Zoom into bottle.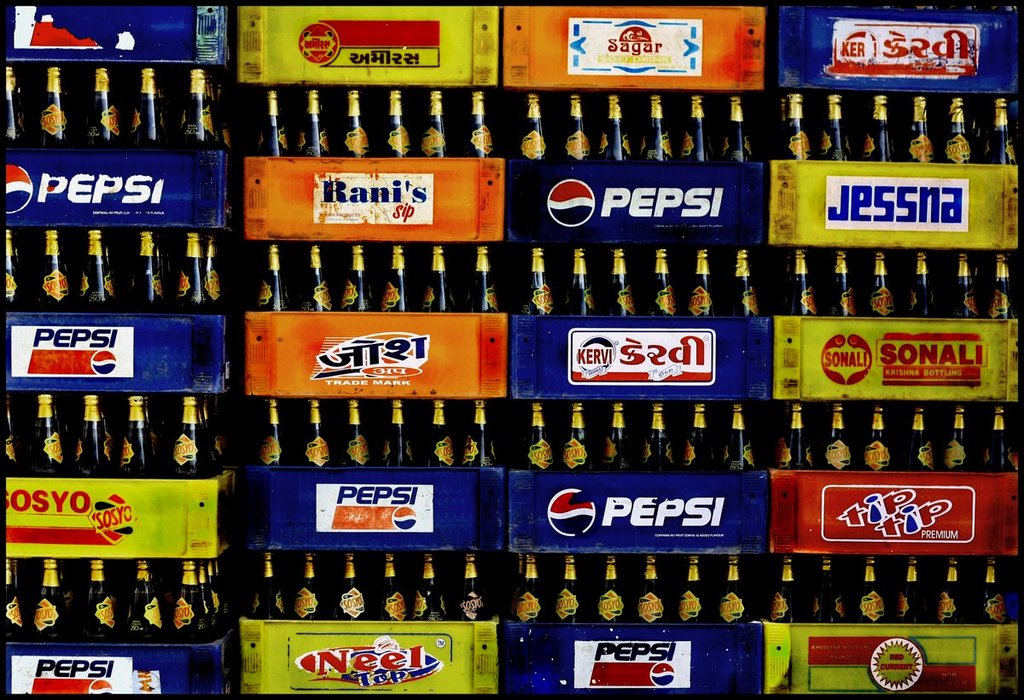
Zoom target: {"x1": 258, "y1": 241, "x2": 288, "y2": 311}.
